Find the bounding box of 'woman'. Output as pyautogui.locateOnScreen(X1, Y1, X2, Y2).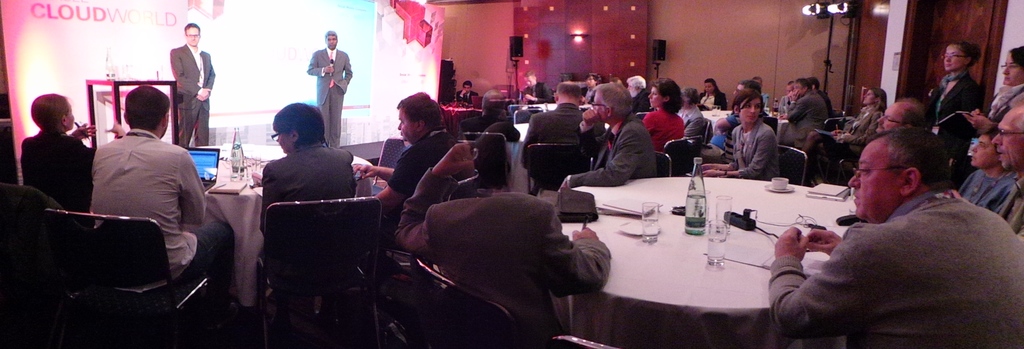
pyautogui.locateOnScreen(701, 88, 784, 183).
